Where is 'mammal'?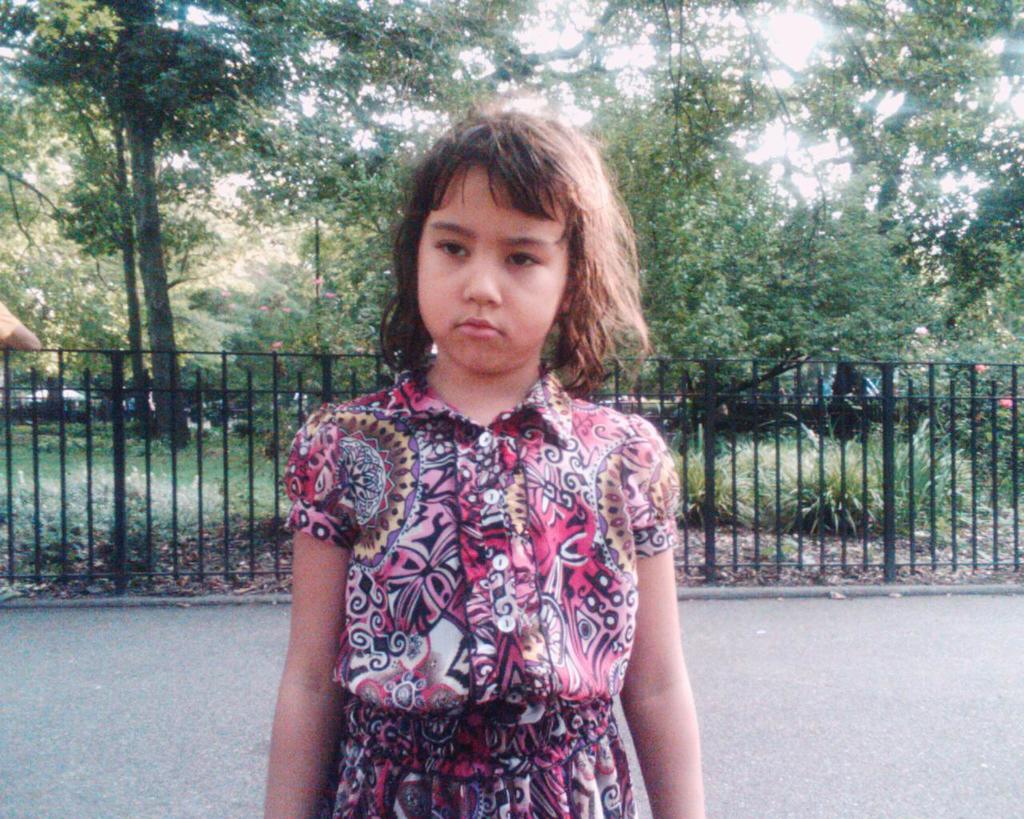
l=229, t=50, r=702, b=799.
